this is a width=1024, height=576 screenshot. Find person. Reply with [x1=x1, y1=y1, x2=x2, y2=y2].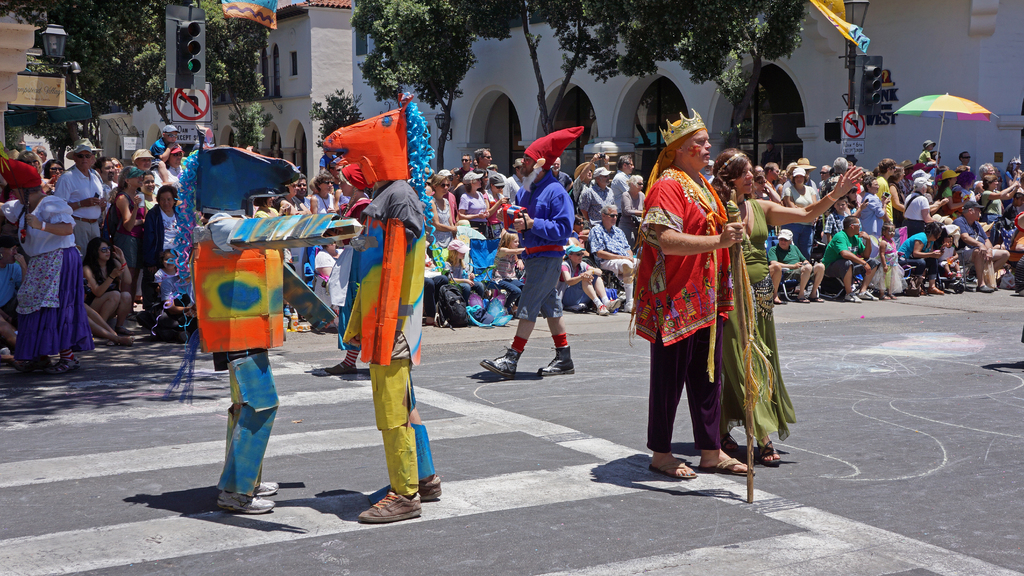
[x1=355, y1=97, x2=443, y2=522].
